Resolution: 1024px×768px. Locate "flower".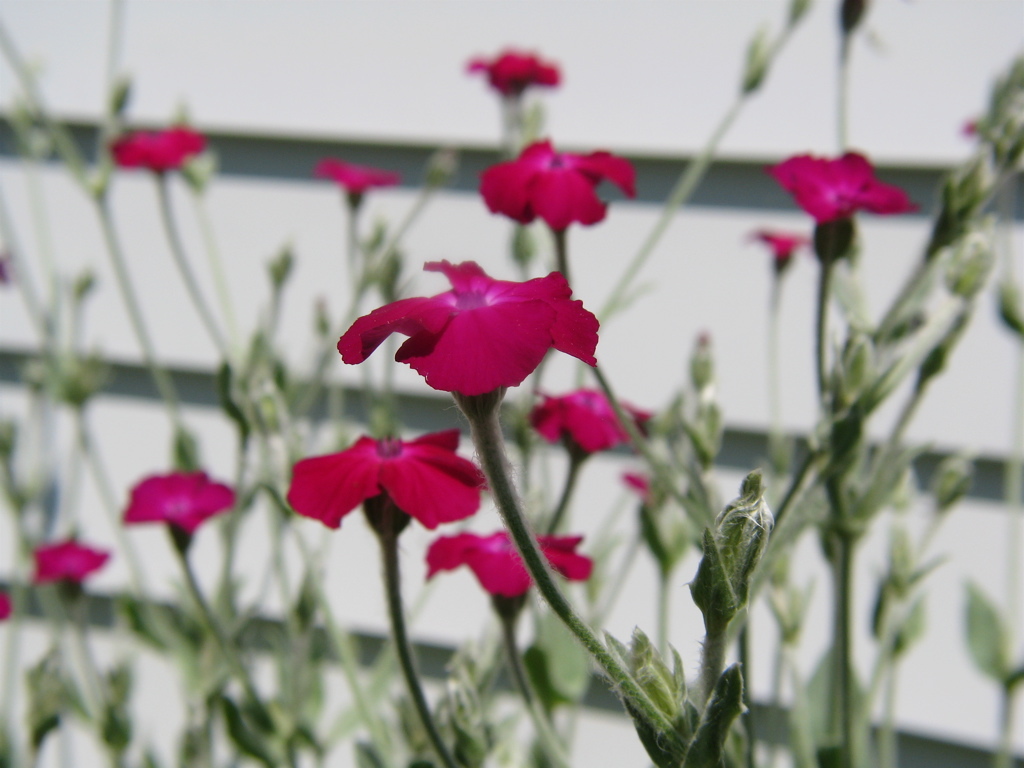
[287,432,485,531].
